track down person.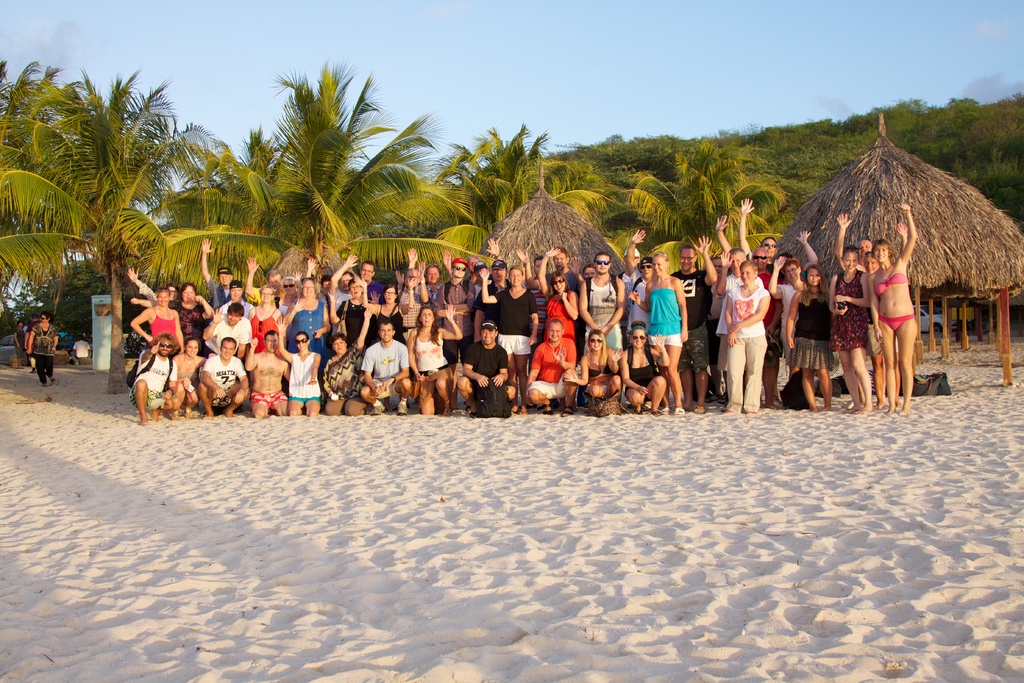
Tracked to {"x1": 827, "y1": 245, "x2": 874, "y2": 418}.
